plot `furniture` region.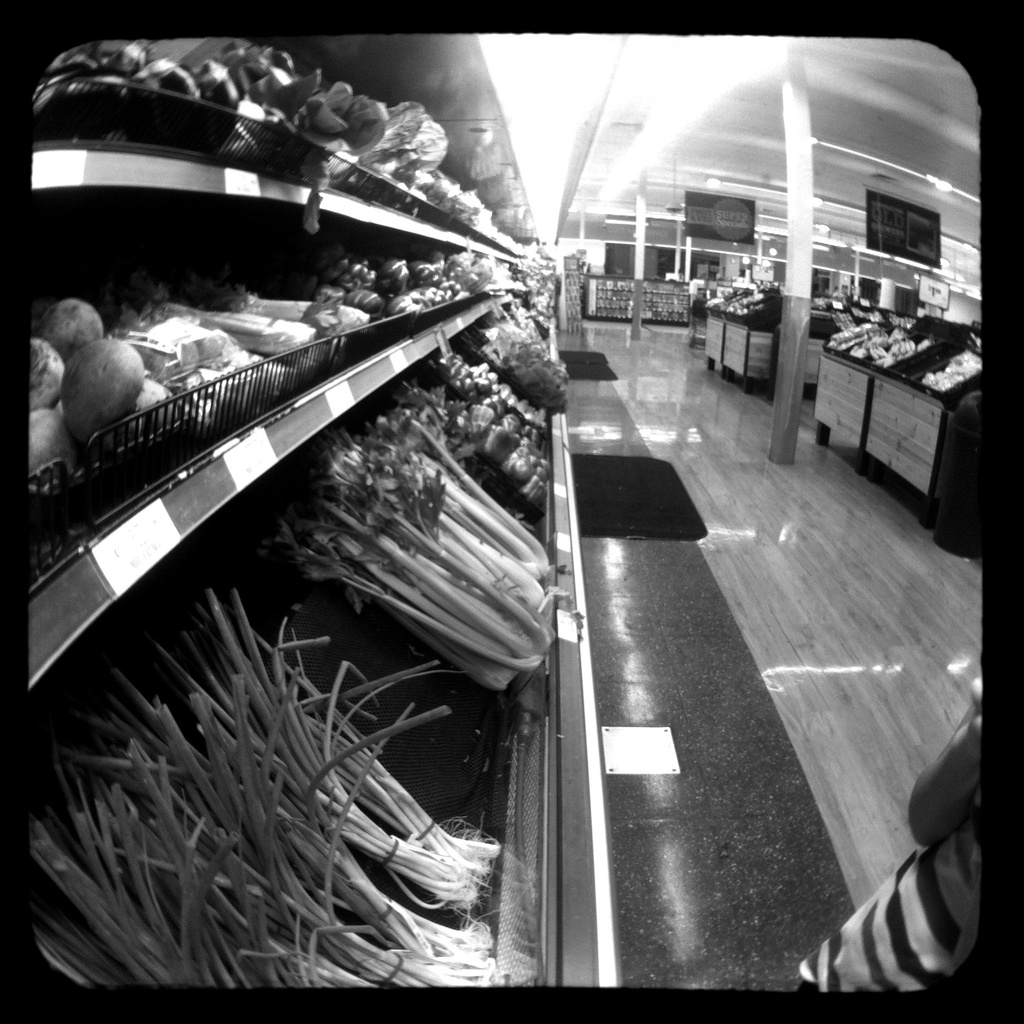
Plotted at box=[813, 353, 963, 528].
